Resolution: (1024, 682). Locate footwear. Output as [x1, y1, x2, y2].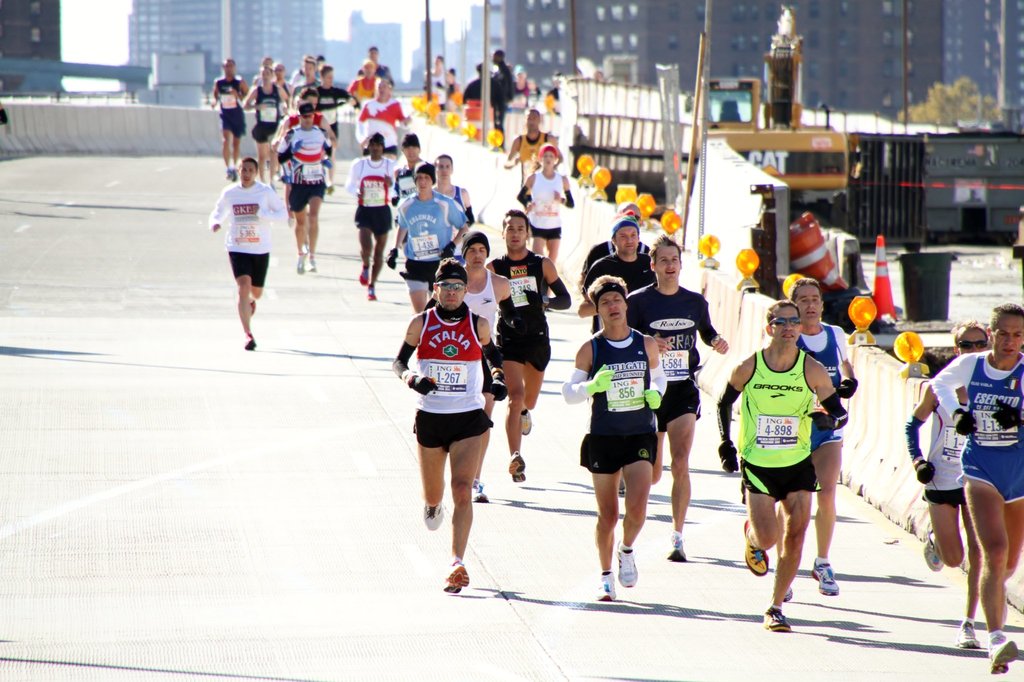
[746, 517, 769, 576].
